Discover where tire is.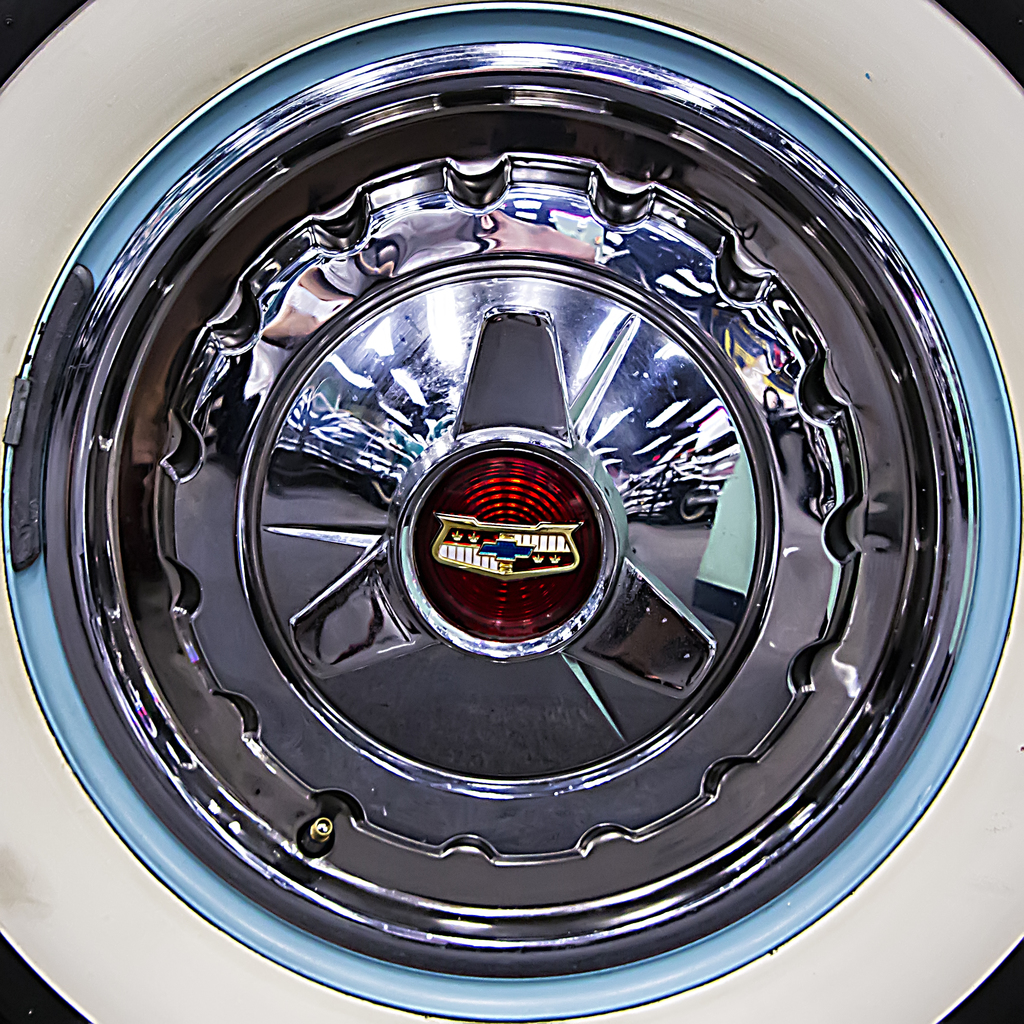
Discovered at (x1=0, y1=0, x2=1023, y2=1023).
